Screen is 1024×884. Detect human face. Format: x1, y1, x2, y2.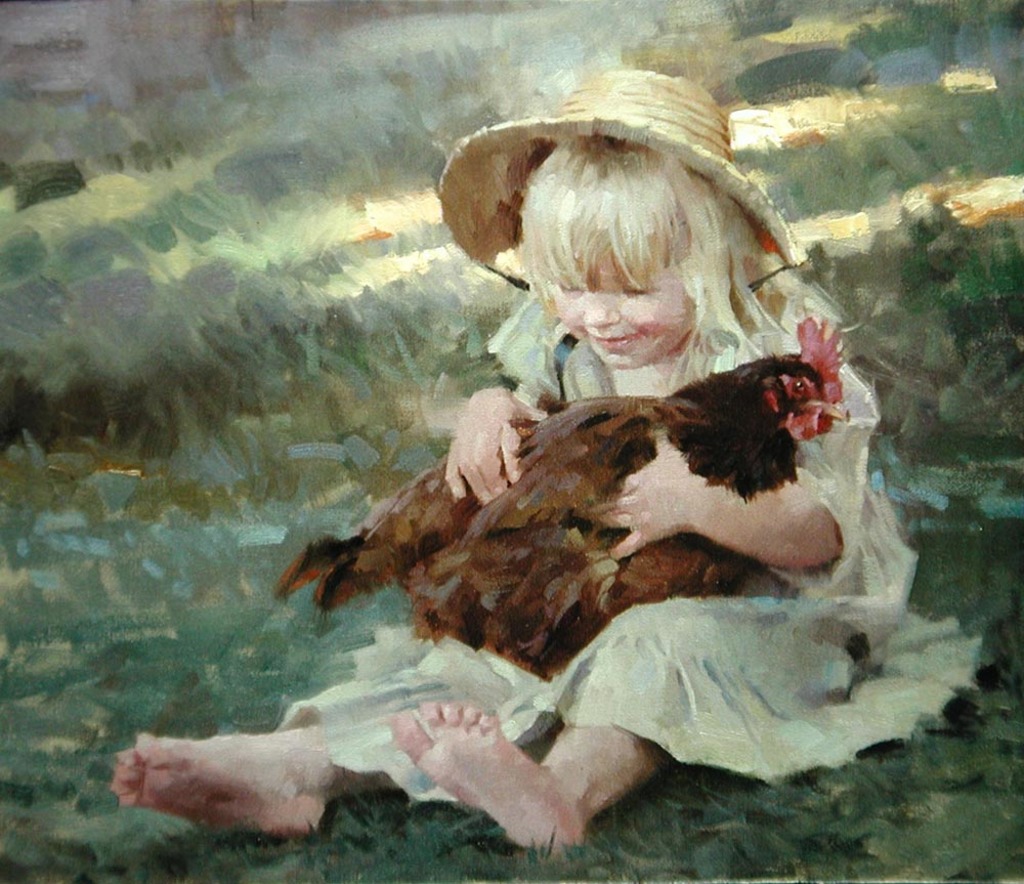
551, 267, 695, 367.
